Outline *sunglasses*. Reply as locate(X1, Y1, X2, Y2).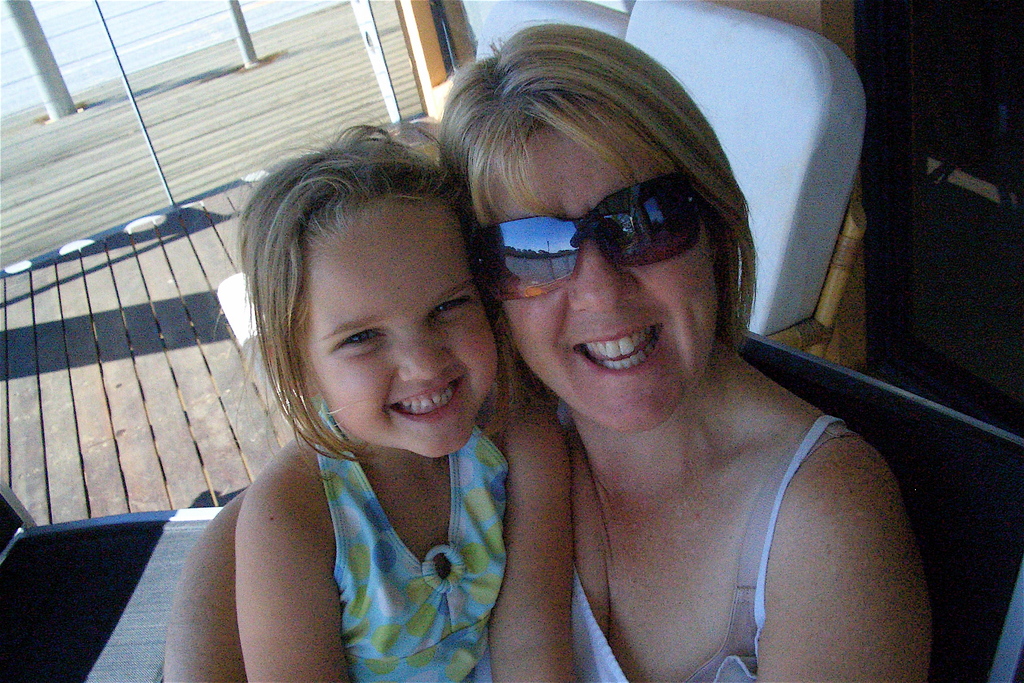
locate(465, 169, 701, 304).
